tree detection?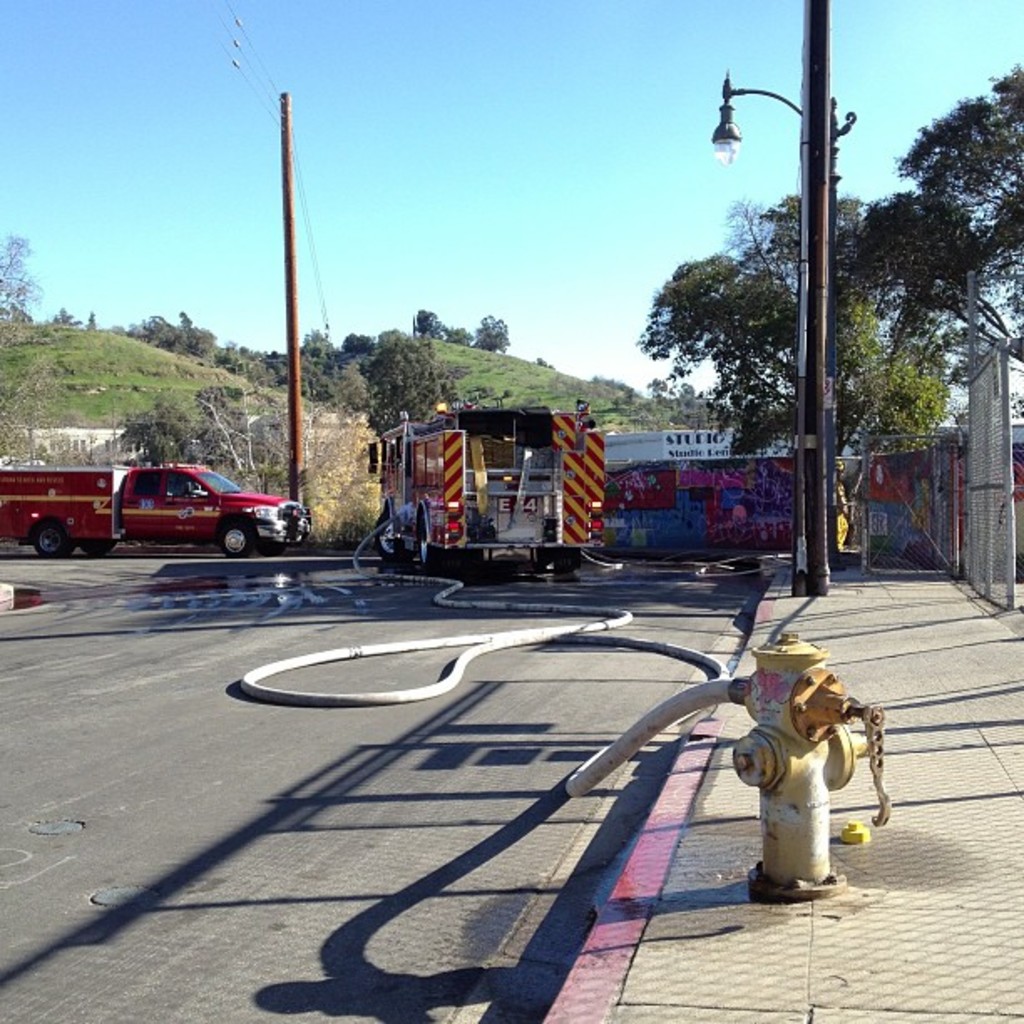
region(855, 60, 1022, 455)
